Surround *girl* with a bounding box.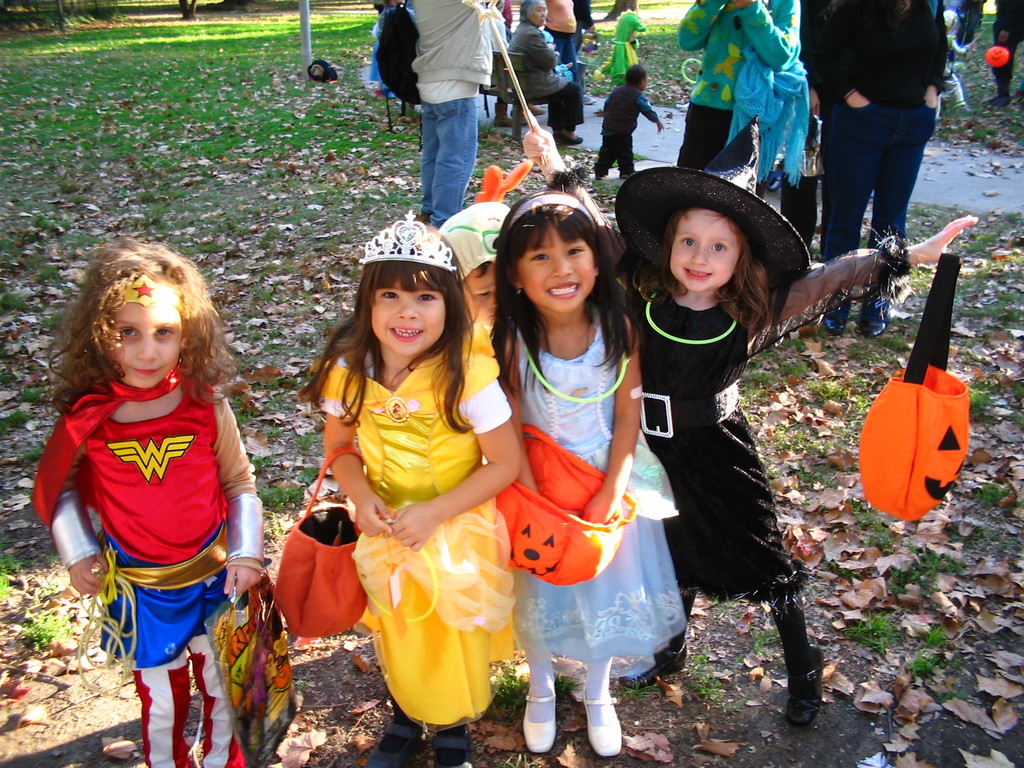
box=[285, 224, 511, 764].
